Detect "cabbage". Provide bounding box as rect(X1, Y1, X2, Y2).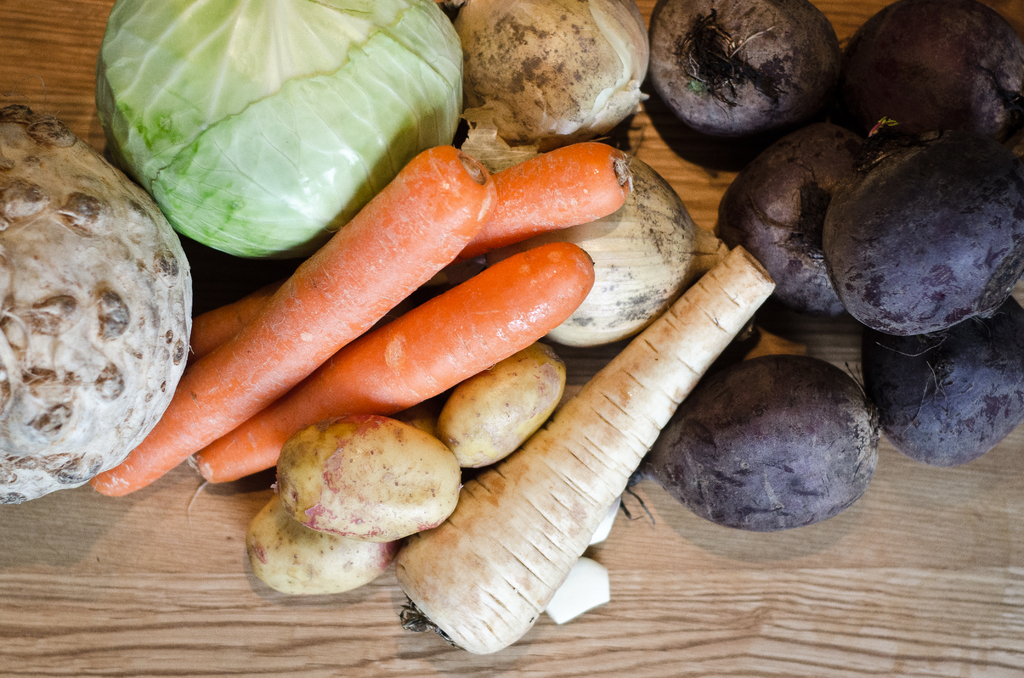
rect(90, 0, 472, 260).
